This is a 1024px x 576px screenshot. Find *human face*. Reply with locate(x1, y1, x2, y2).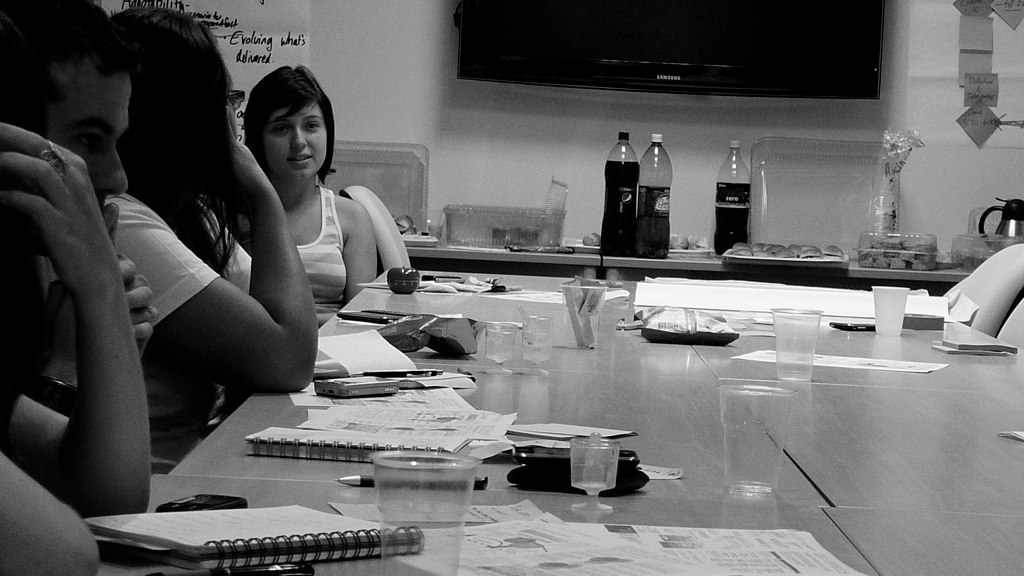
locate(13, 52, 128, 250).
